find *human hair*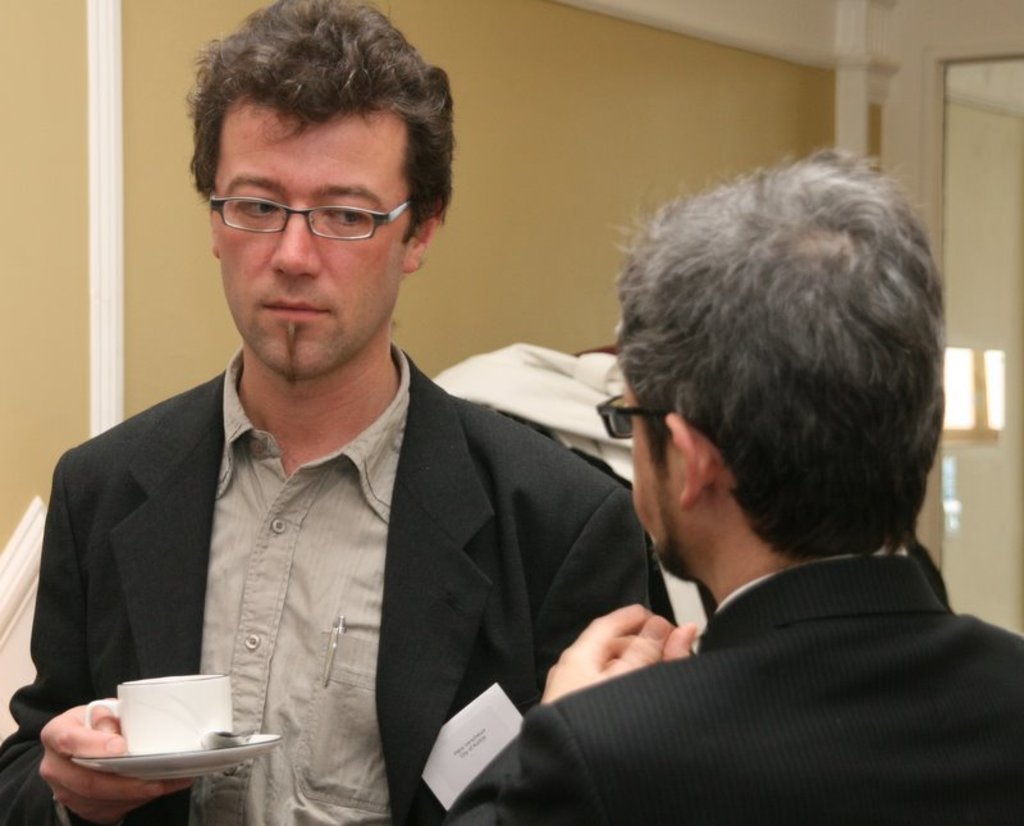
(x1=599, y1=124, x2=948, y2=640)
